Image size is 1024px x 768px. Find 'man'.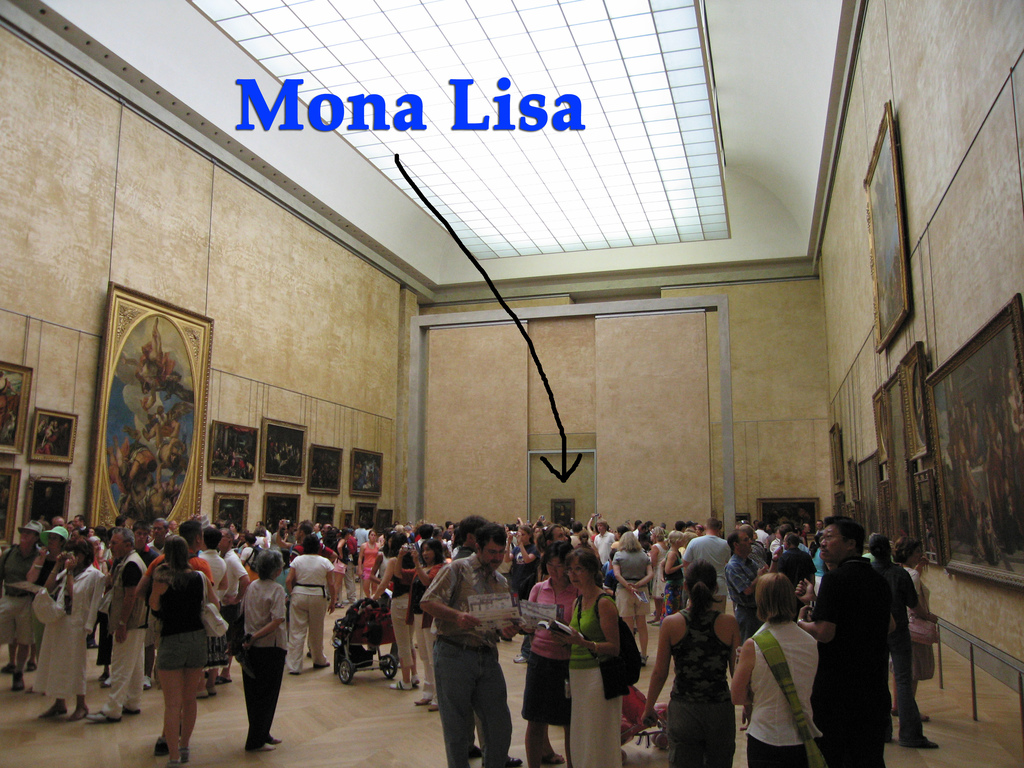
723,531,768,644.
